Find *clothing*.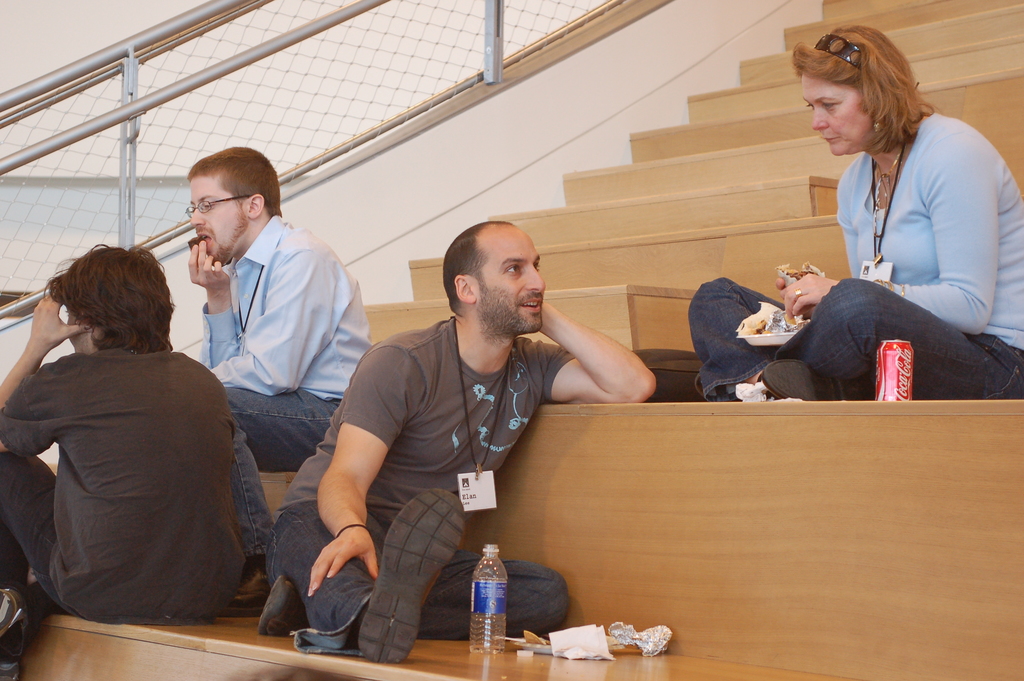
300, 281, 608, 627.
